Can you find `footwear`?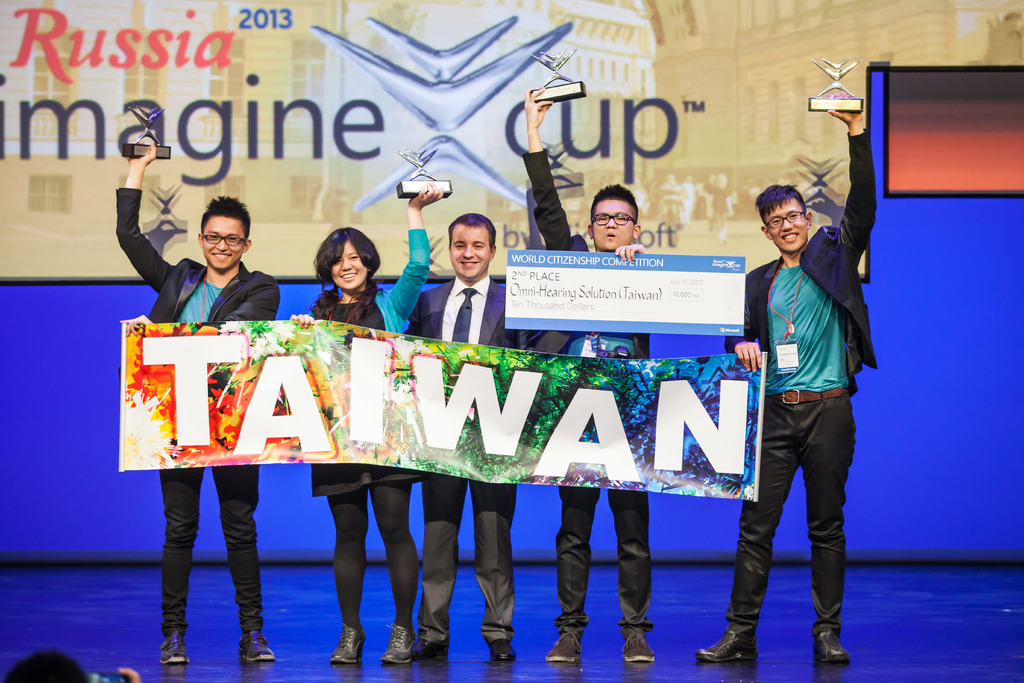
Yes, bounding box: 154, 637, 200, 668.
